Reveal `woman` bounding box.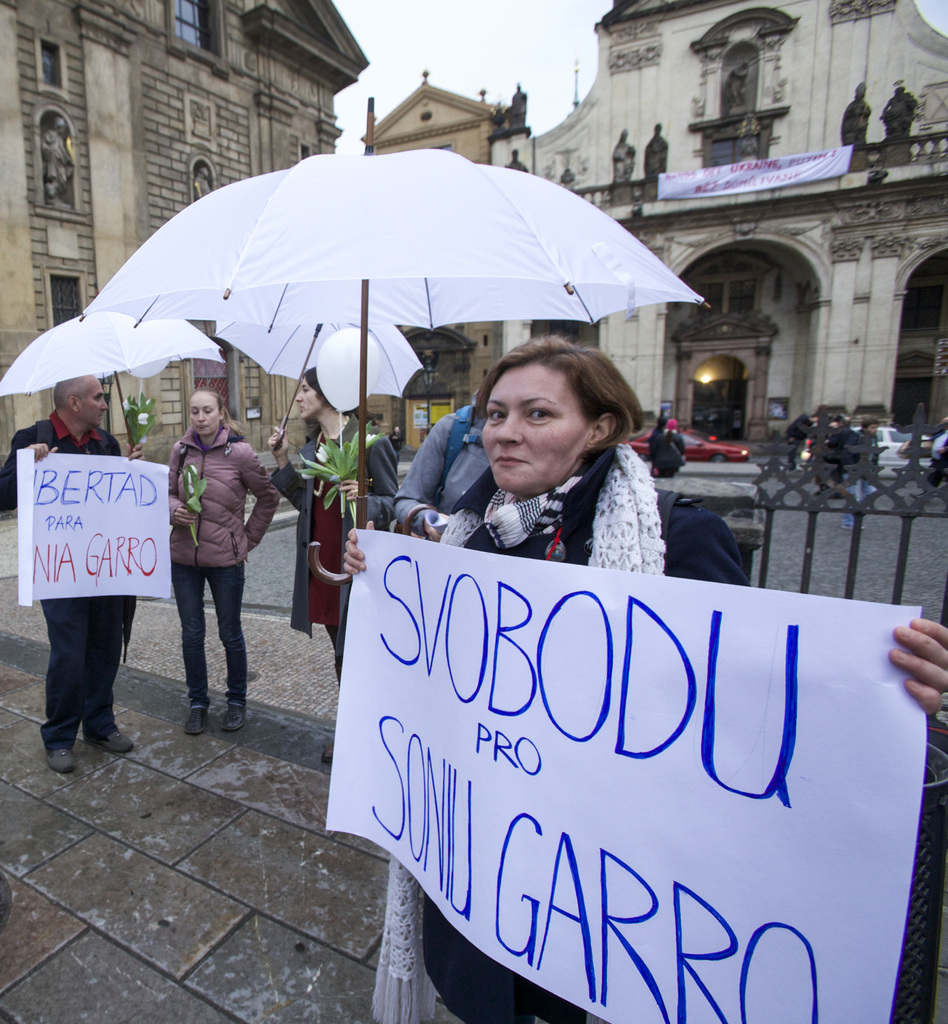
Revealed: 271, 366, 407, 760.
